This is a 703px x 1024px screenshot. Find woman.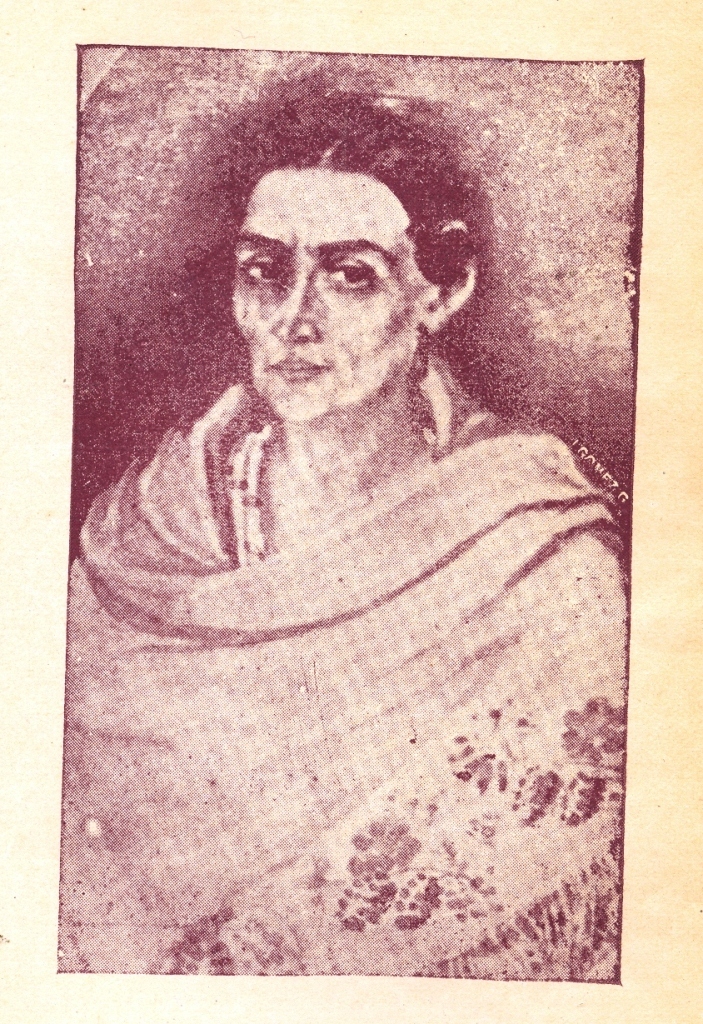
Bounding box: bbox=(53, 84, 622, 979).
